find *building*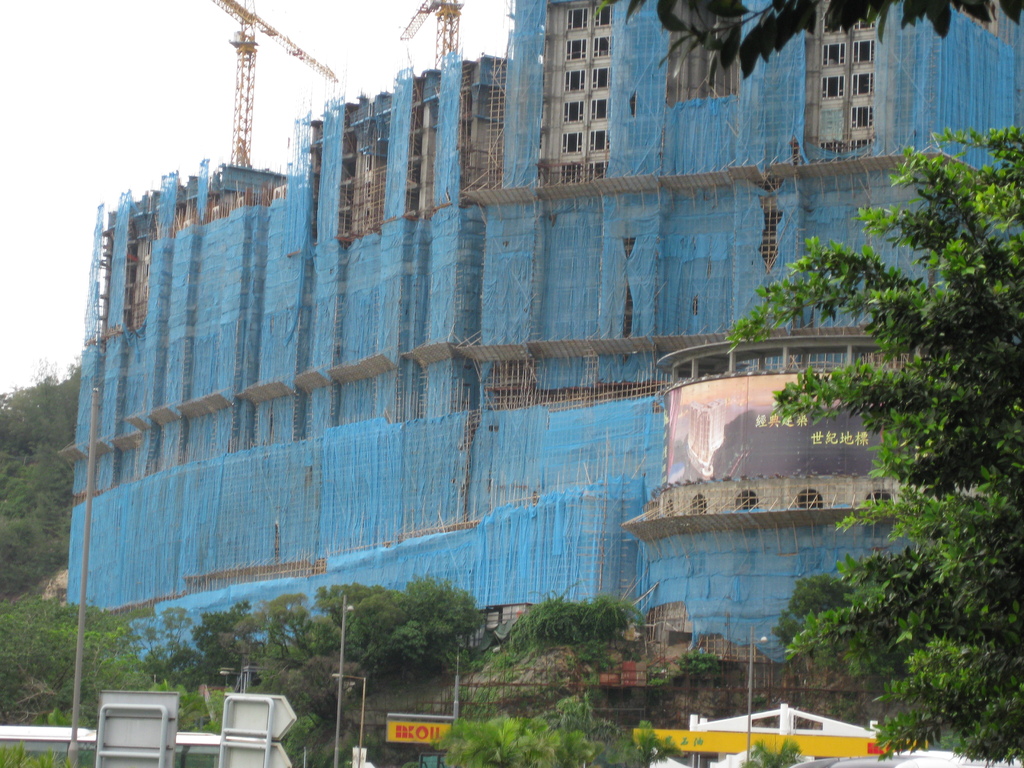
(left=56, top=0, right=1023, bottom=719)
